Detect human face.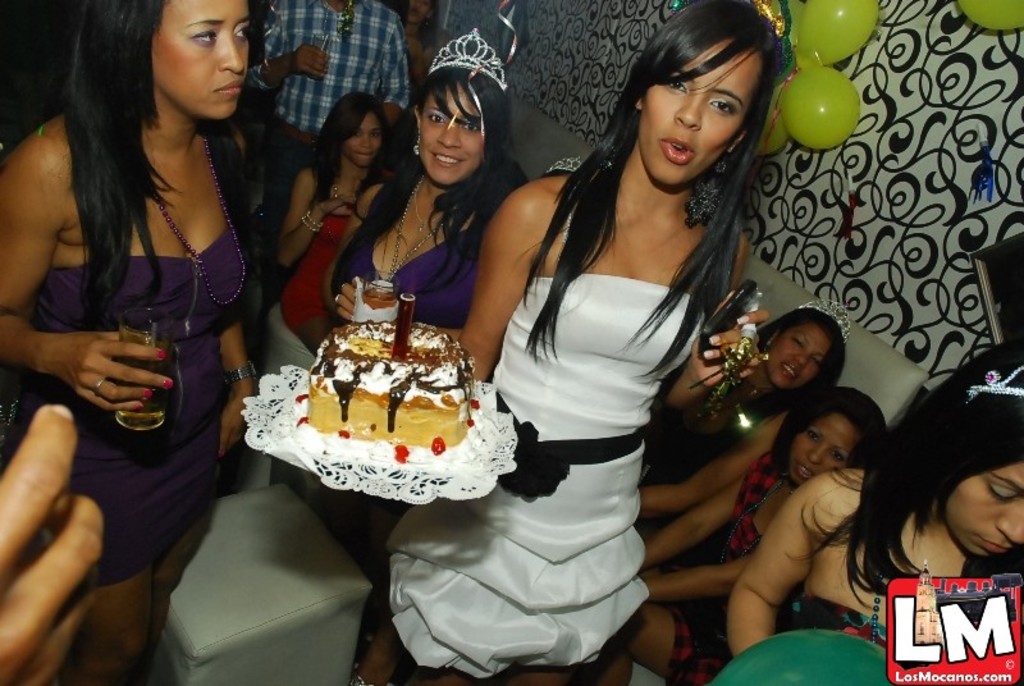
Detected at bbox(420, 81, 484, 183).
